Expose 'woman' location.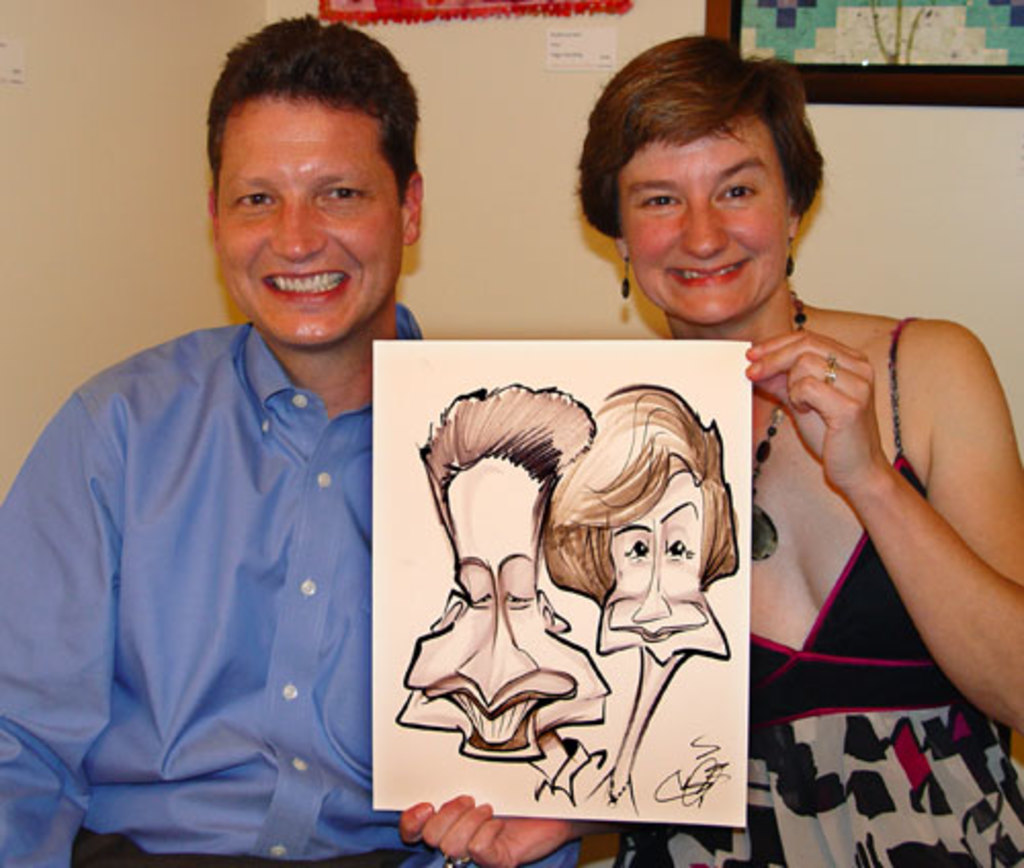
Exposed at 393/27/1016/866.
